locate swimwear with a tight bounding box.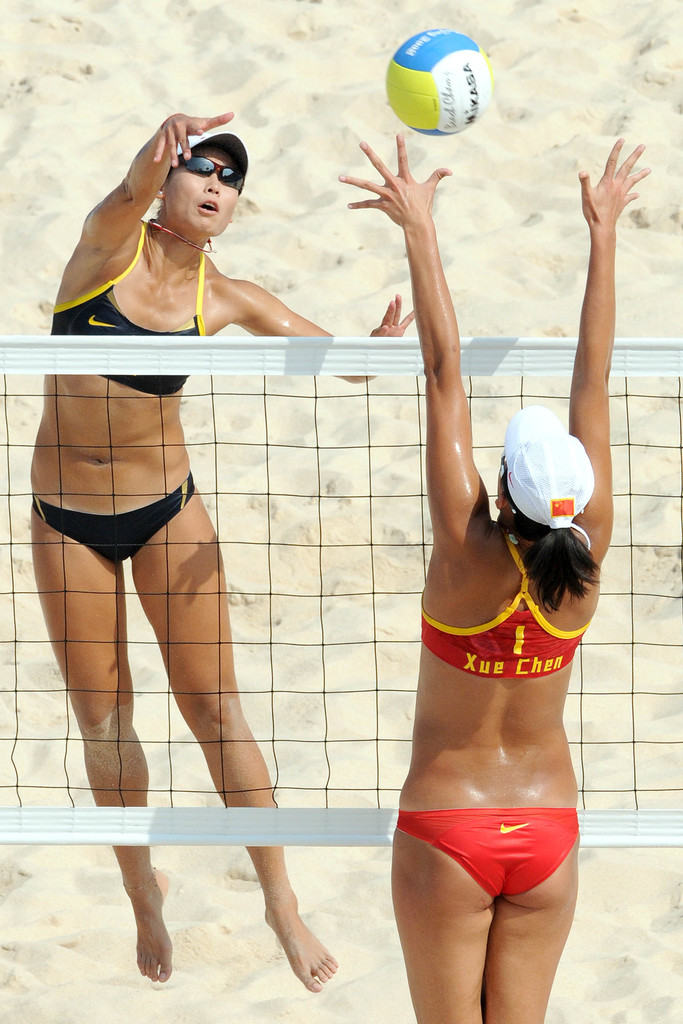
[x1=412, y1=524, x2=591, y2=681].
